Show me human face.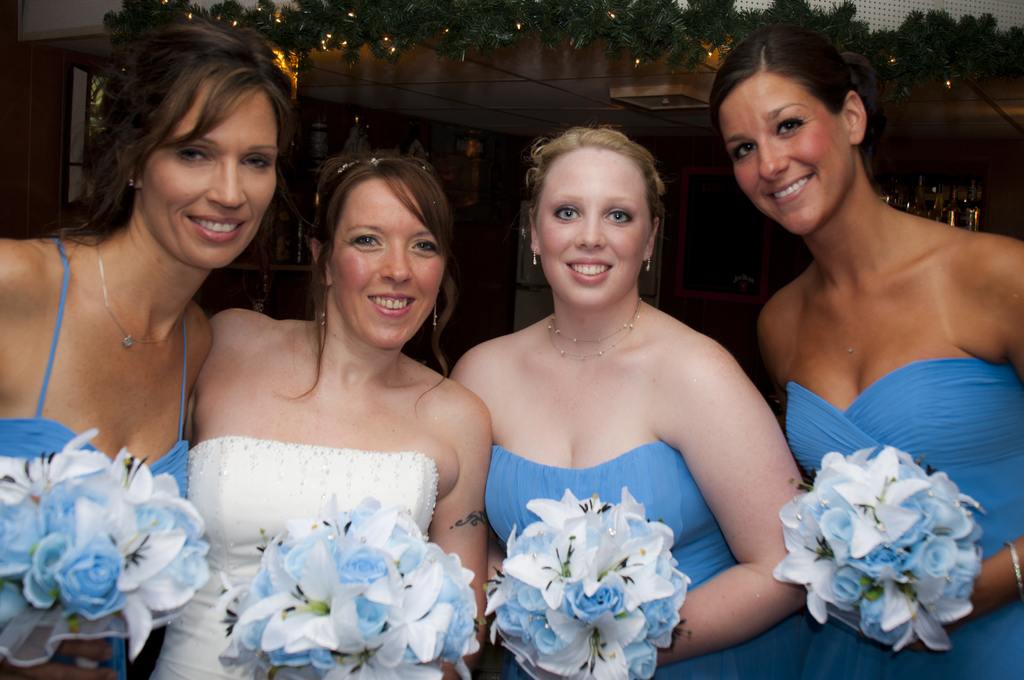
human face is here: (136,63,284,269).
